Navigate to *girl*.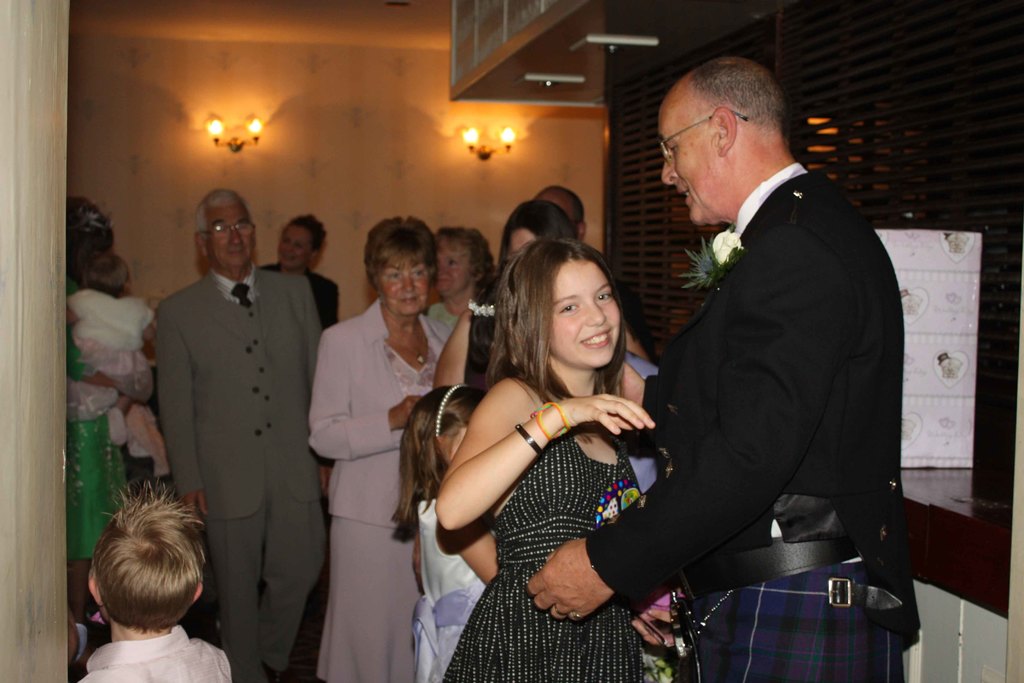
Navigation target: [391, 384, 496, 682].
